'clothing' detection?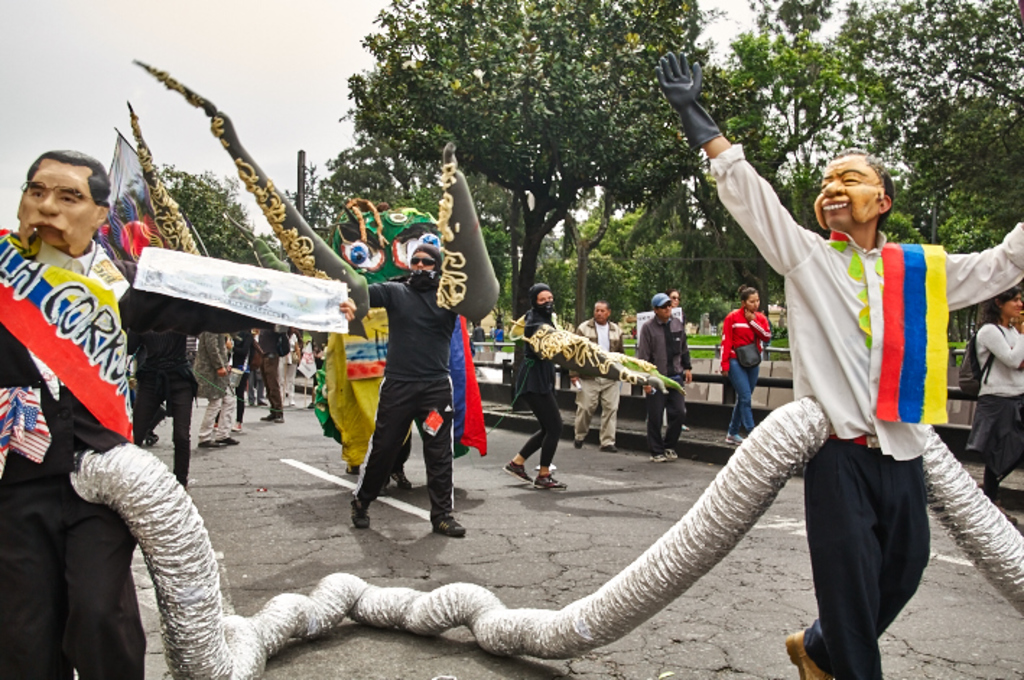
Rect(709, 144, 1014, 679)
